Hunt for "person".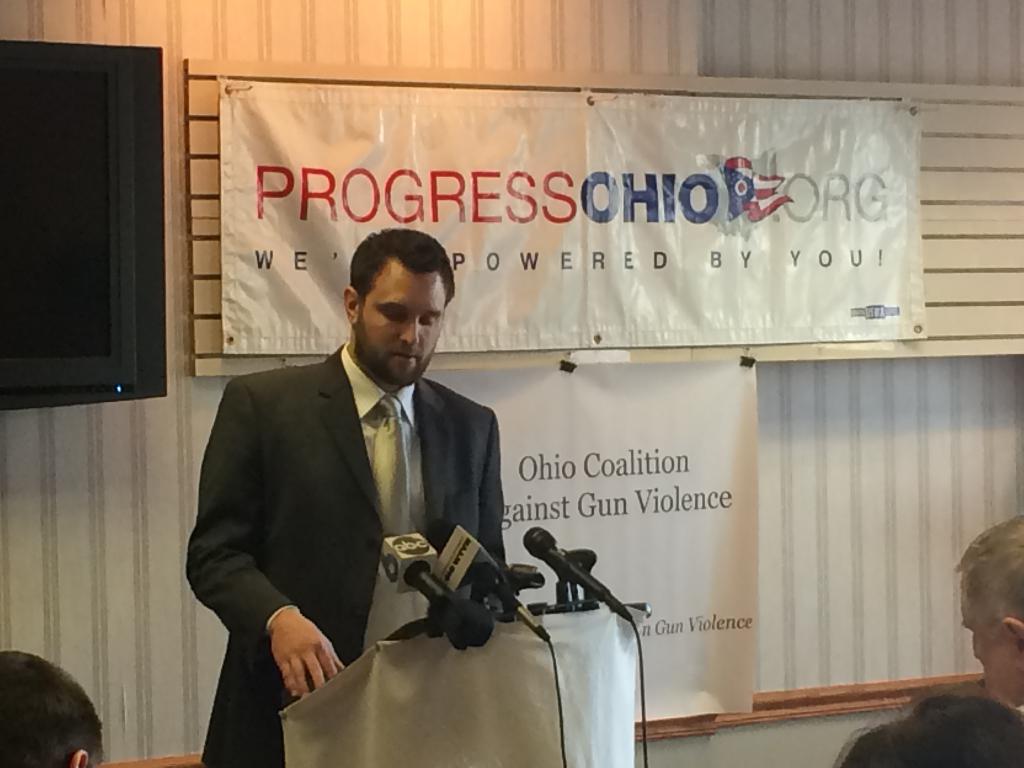
Hunted down at [left=839, top=687, right=1023, bottom=767].
